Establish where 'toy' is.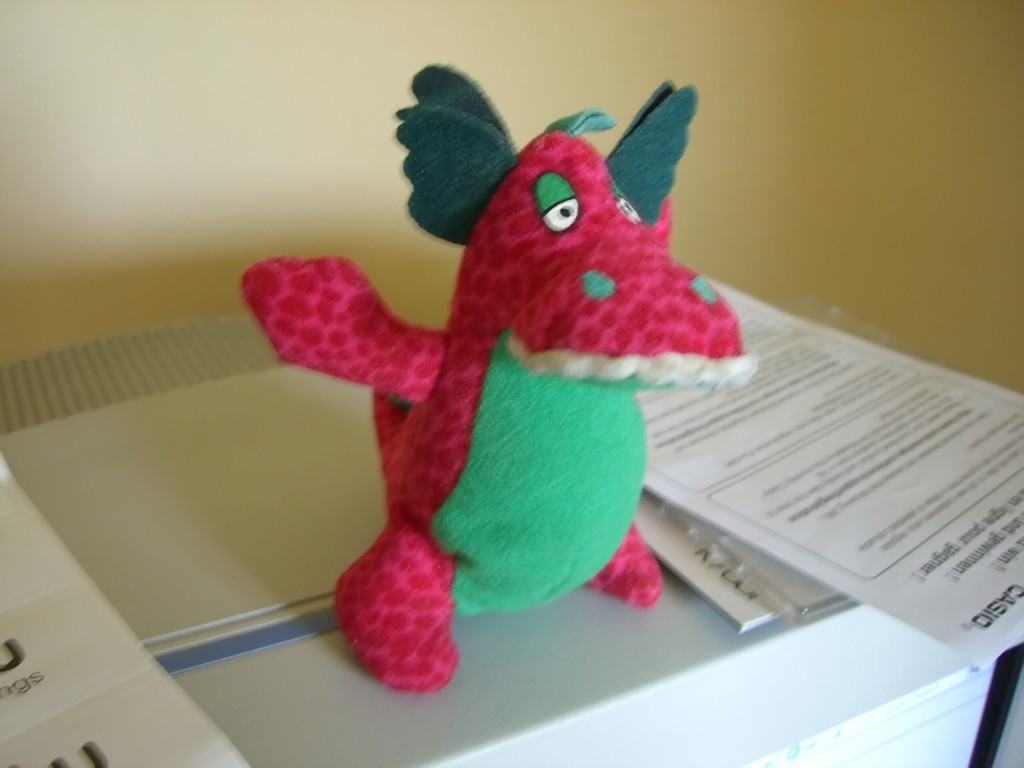
Established at bbox=(247, 65, 759, 694).
